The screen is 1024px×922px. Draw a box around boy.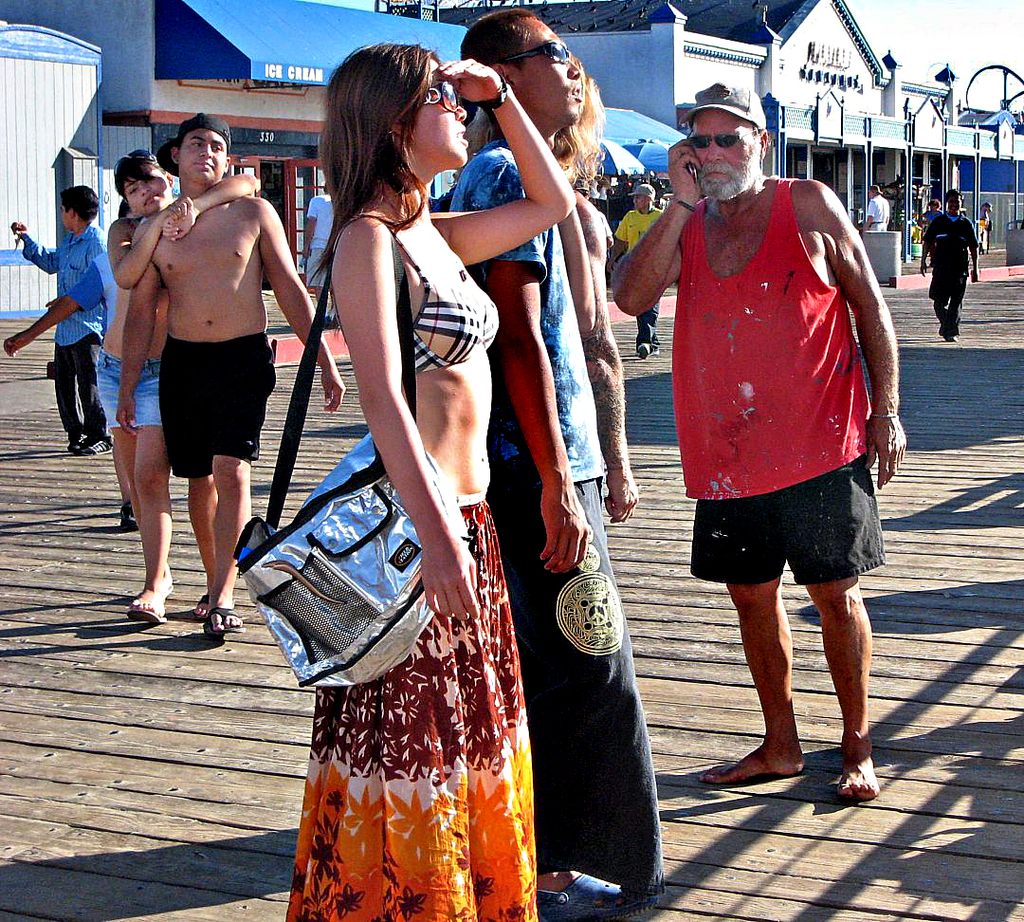
bbox(0, 172, 117, 467).
